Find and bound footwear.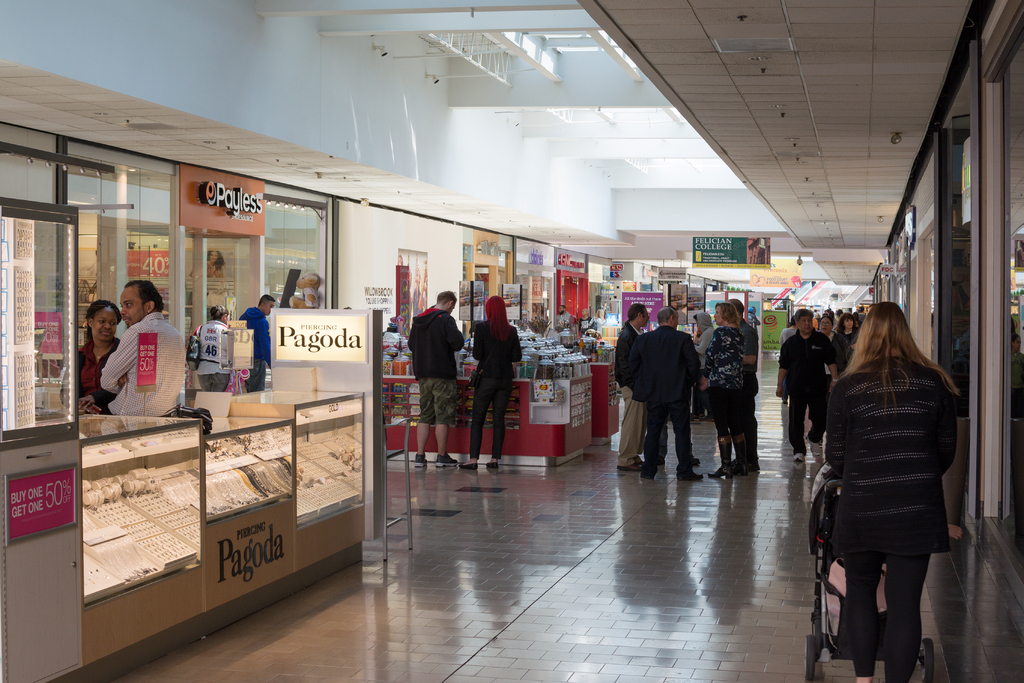
Bound: 436/452/462/468.
